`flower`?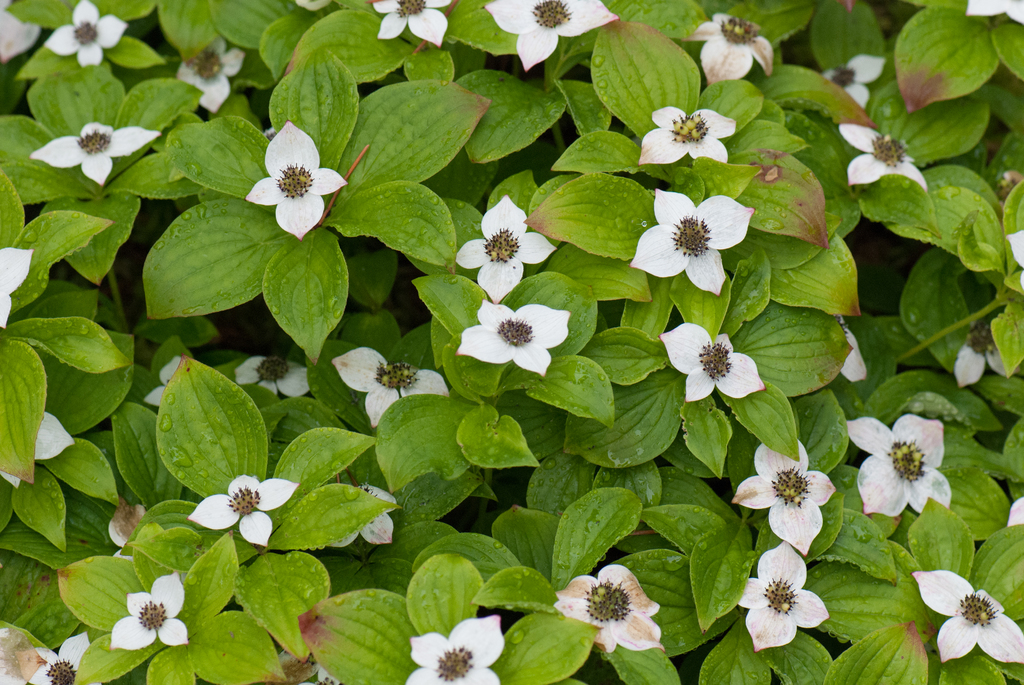
detection(0, 414, 81, 491)
